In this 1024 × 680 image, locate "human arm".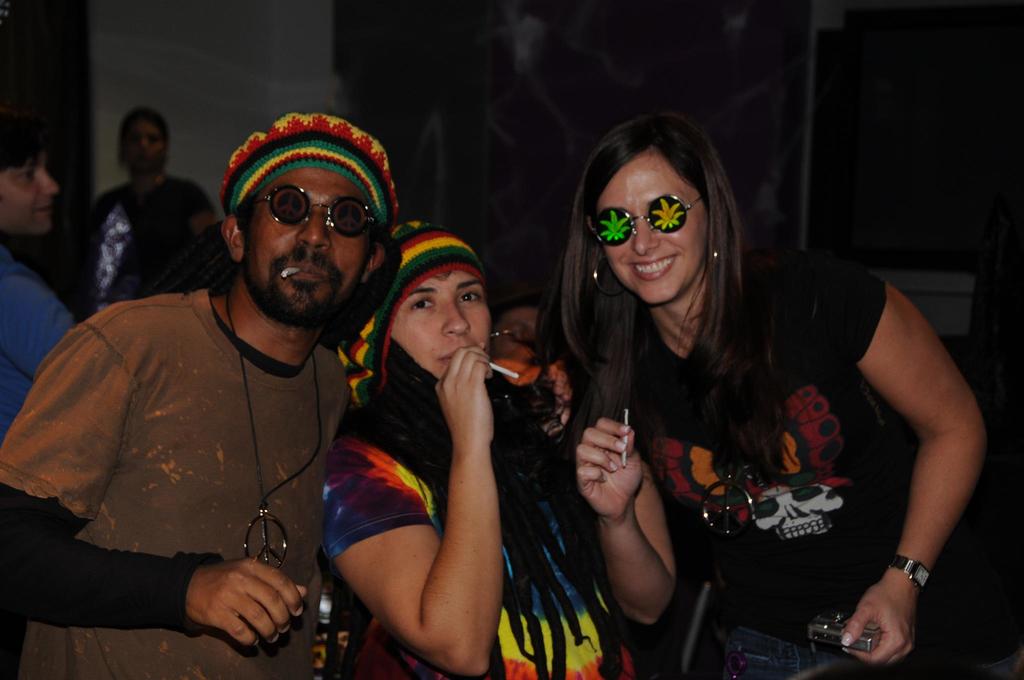
Bounding box: region(181, 186, 232, 300).
